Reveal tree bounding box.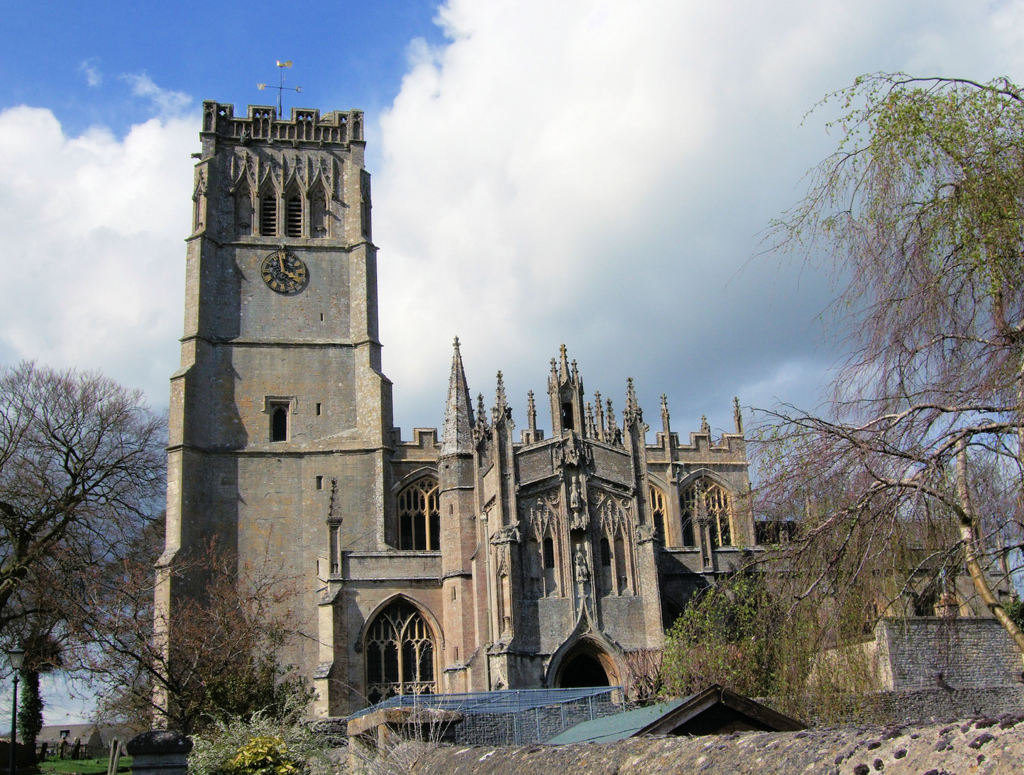
Revealed: left=0, top=359, right=166, bottom=762.
